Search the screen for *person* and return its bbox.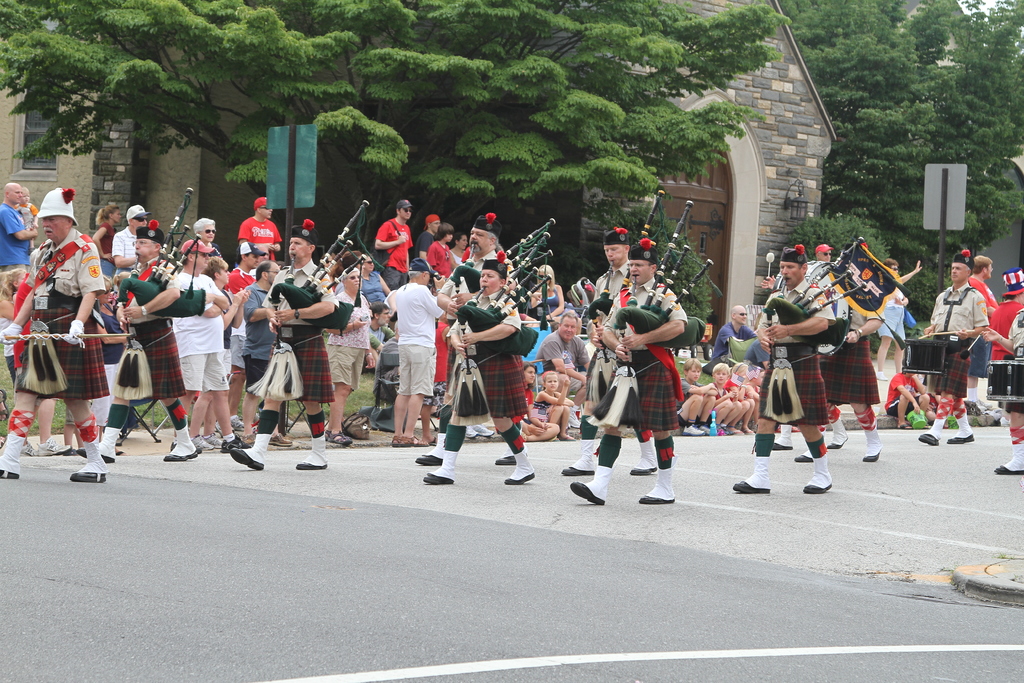
Found: 706 307 771 365.
